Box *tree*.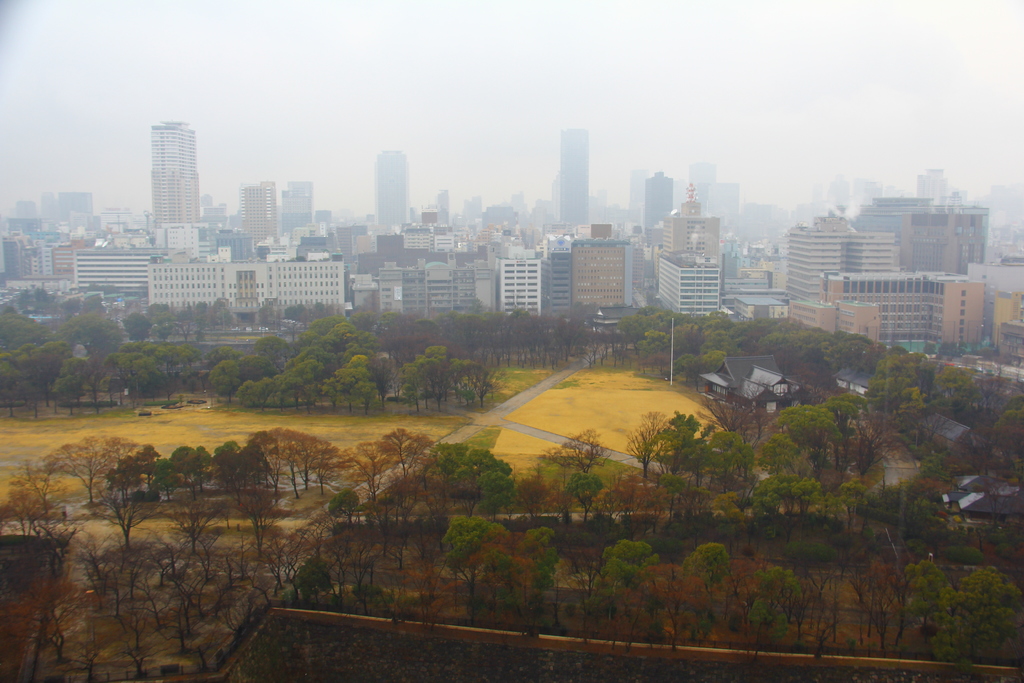
450:318:495:360.
